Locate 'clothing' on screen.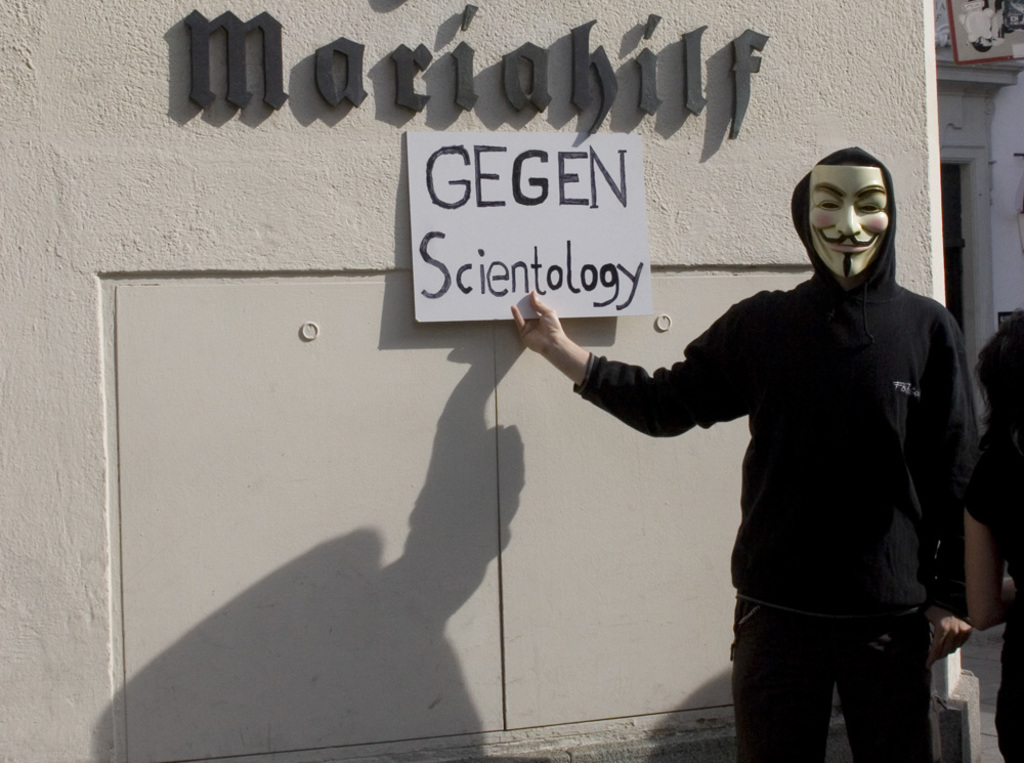
On screen at 963, 425, 1023, 762.
